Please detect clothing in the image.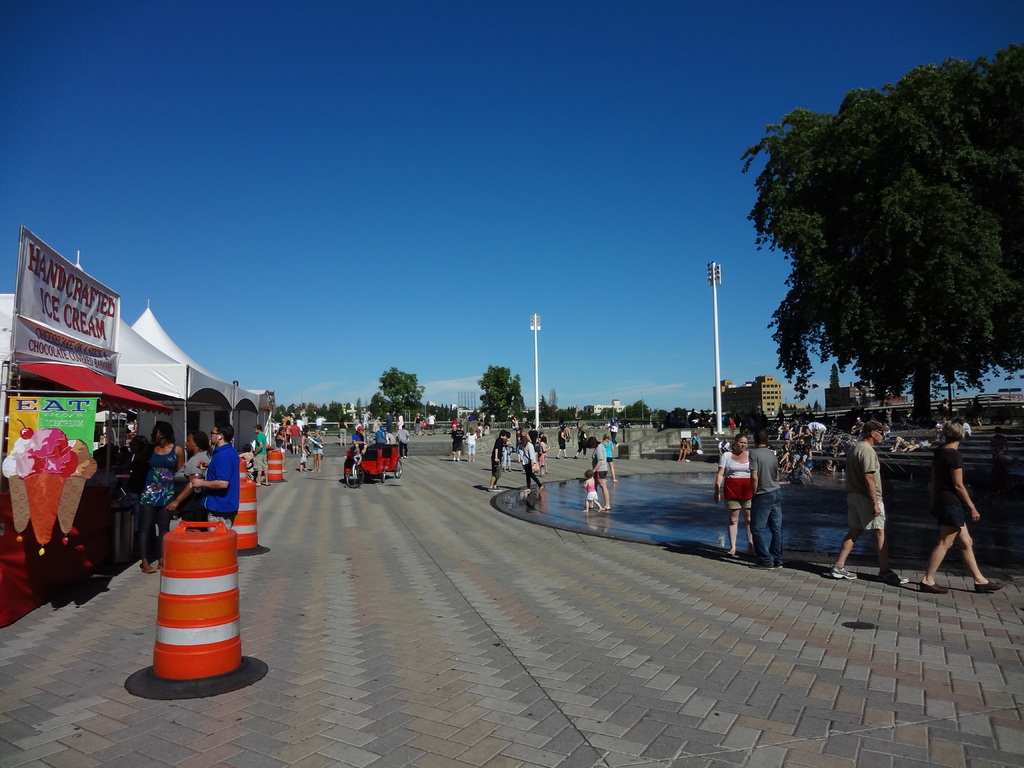
<bbox>529, 431, 537, 440</bbox>.
